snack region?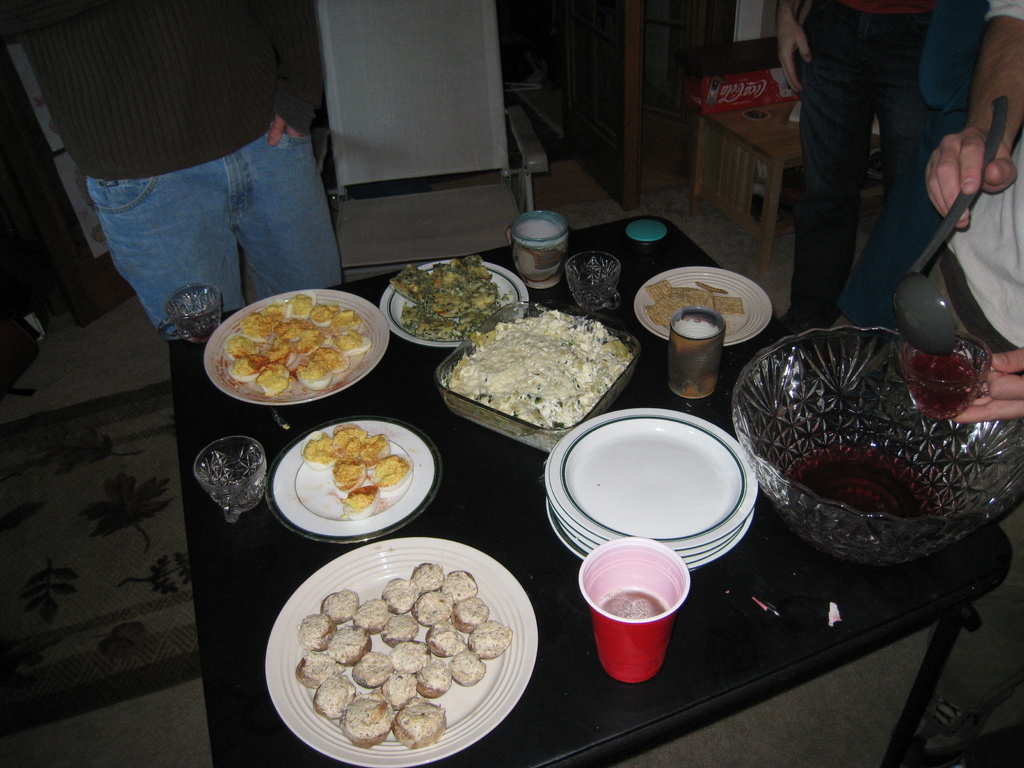
detection(436, 570, 477, 605)
